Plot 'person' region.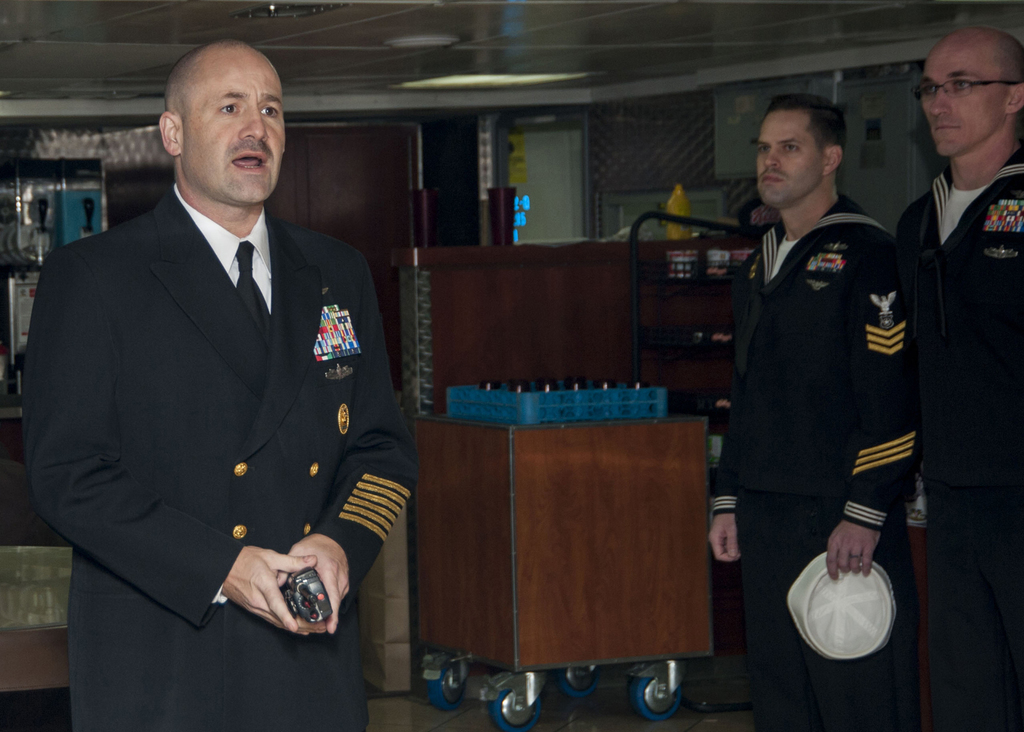
Plotted at locate(721, 83, 938, 699).
